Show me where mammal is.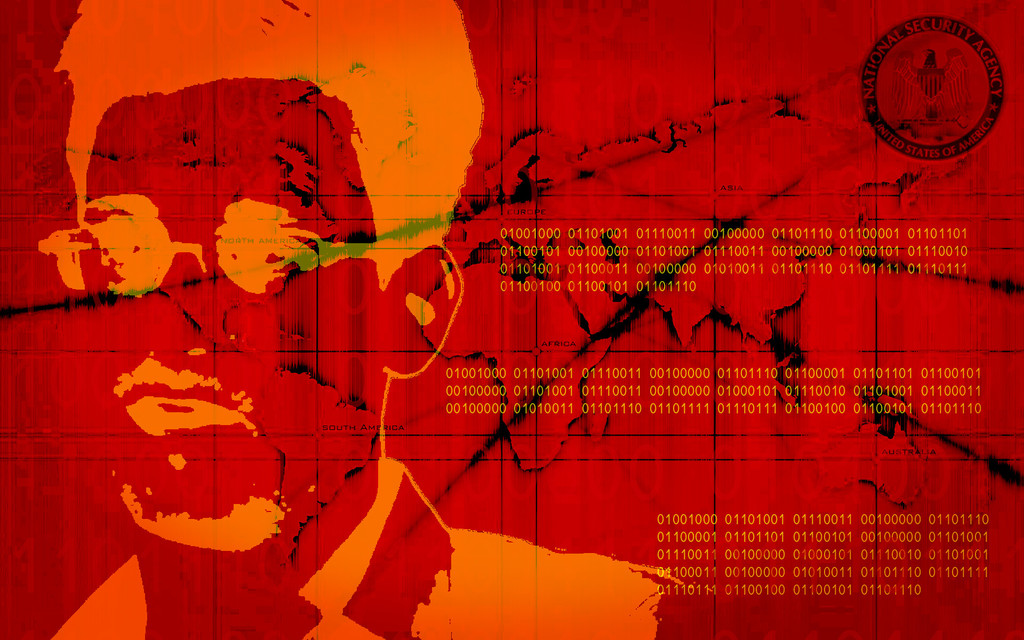
mammal is at 51, 81, 705, 639.
